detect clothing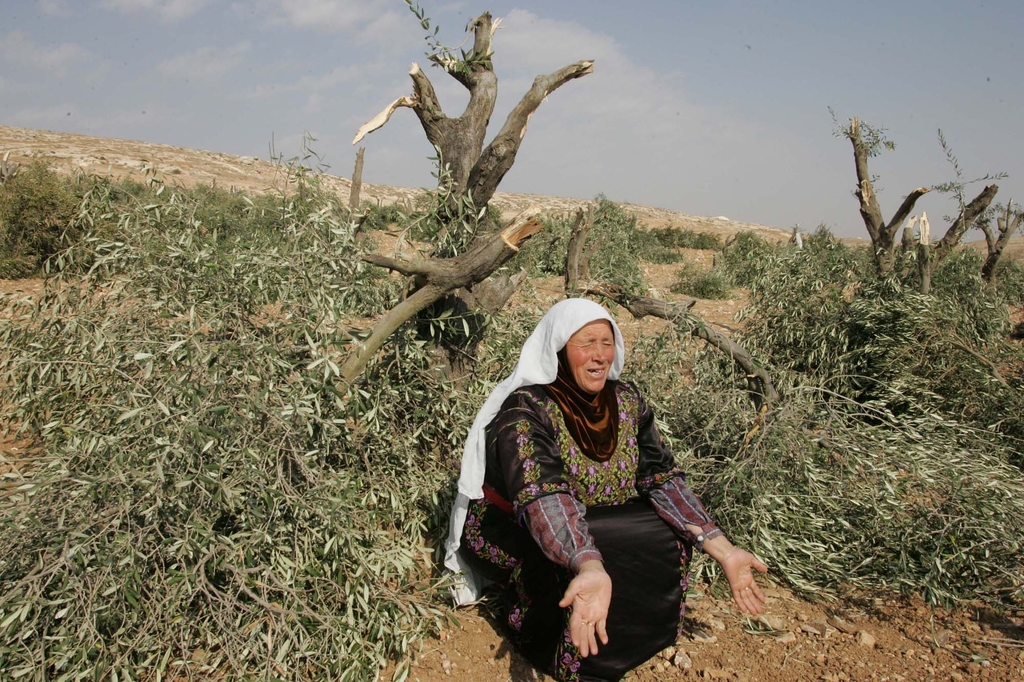
464:279:772:635
